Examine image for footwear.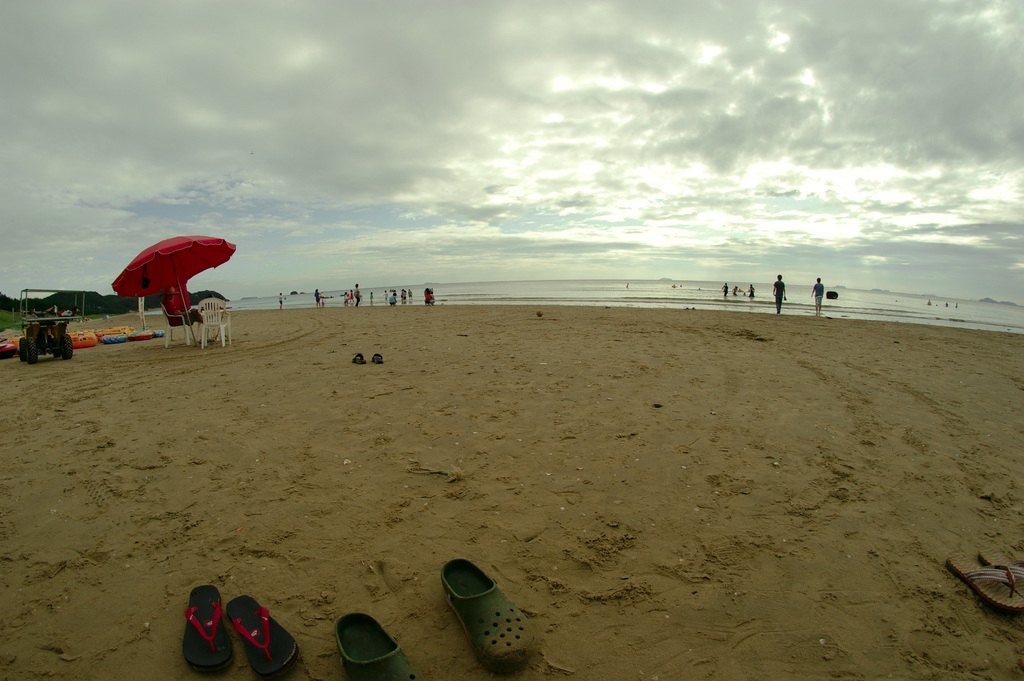
Examination result: locate(225, 594, 301, 676).
